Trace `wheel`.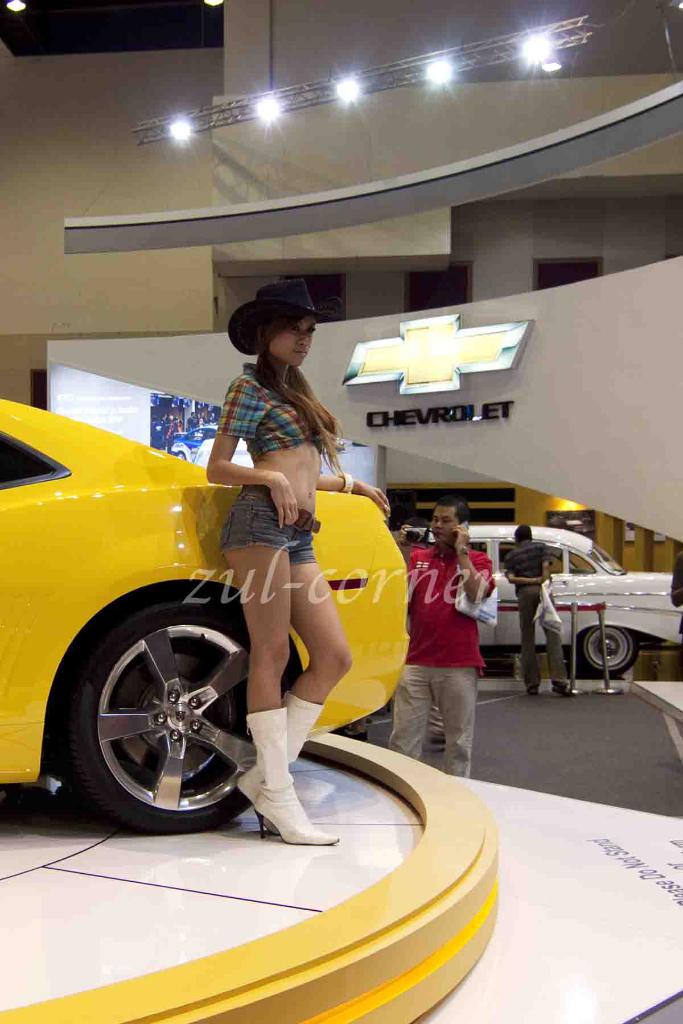
Traced to [581, 629, 634, 680].
